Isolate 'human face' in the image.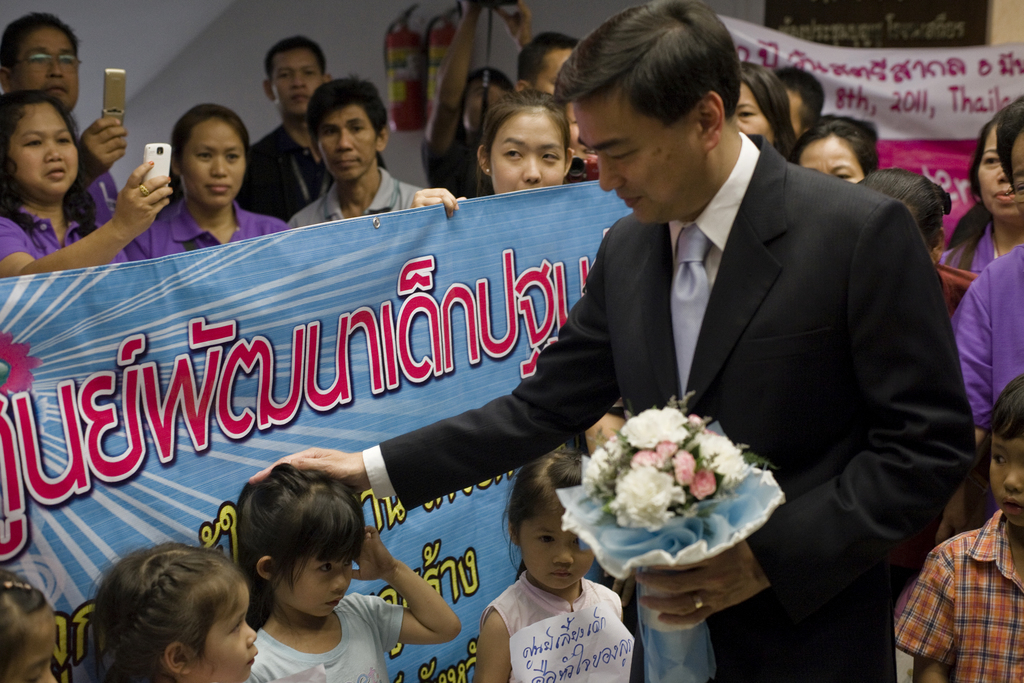
Isolated region: 989:438:1023:523.
